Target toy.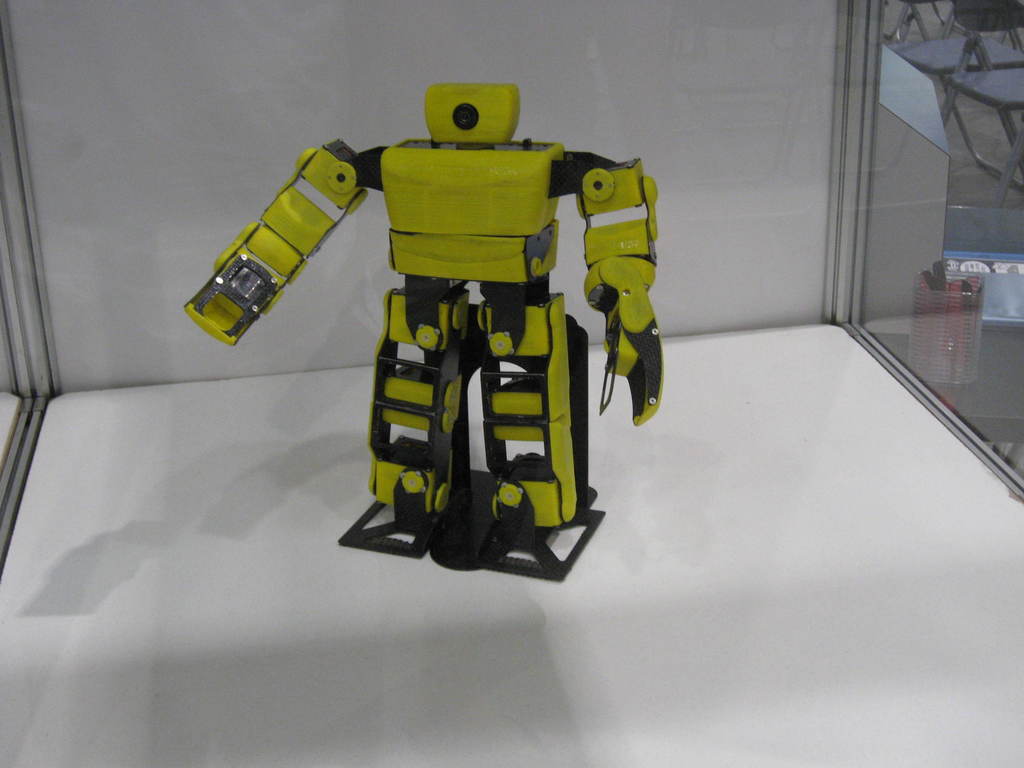
Target region: {"left": 219, "top": 94, "right": 671, "bottom": 578}.
